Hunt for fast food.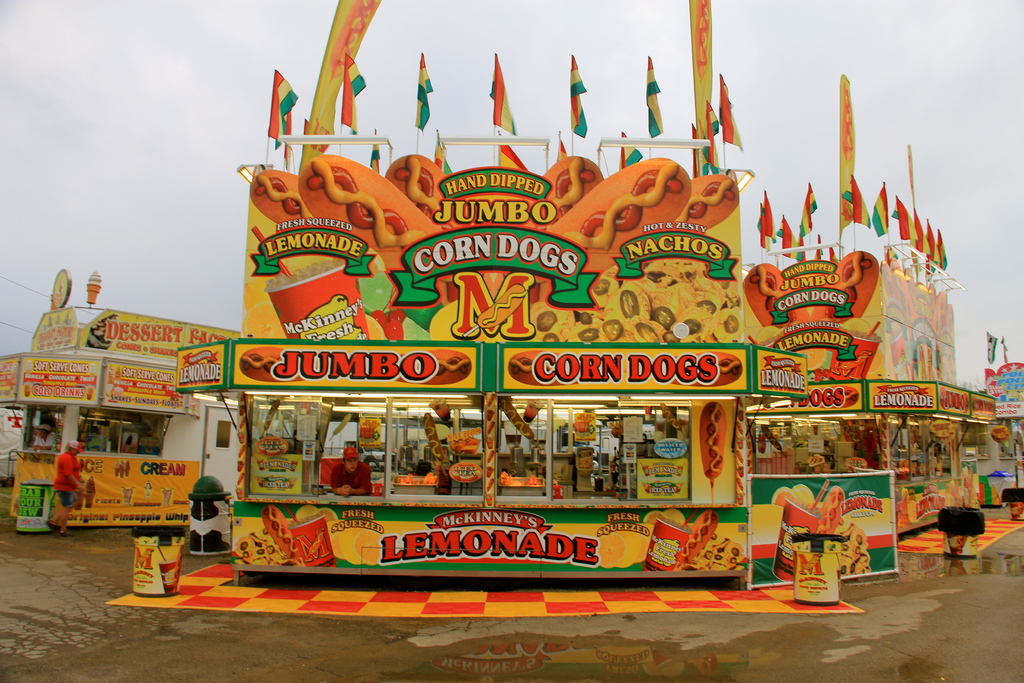
Hunted down at locate(809, 250, 877, 317).
